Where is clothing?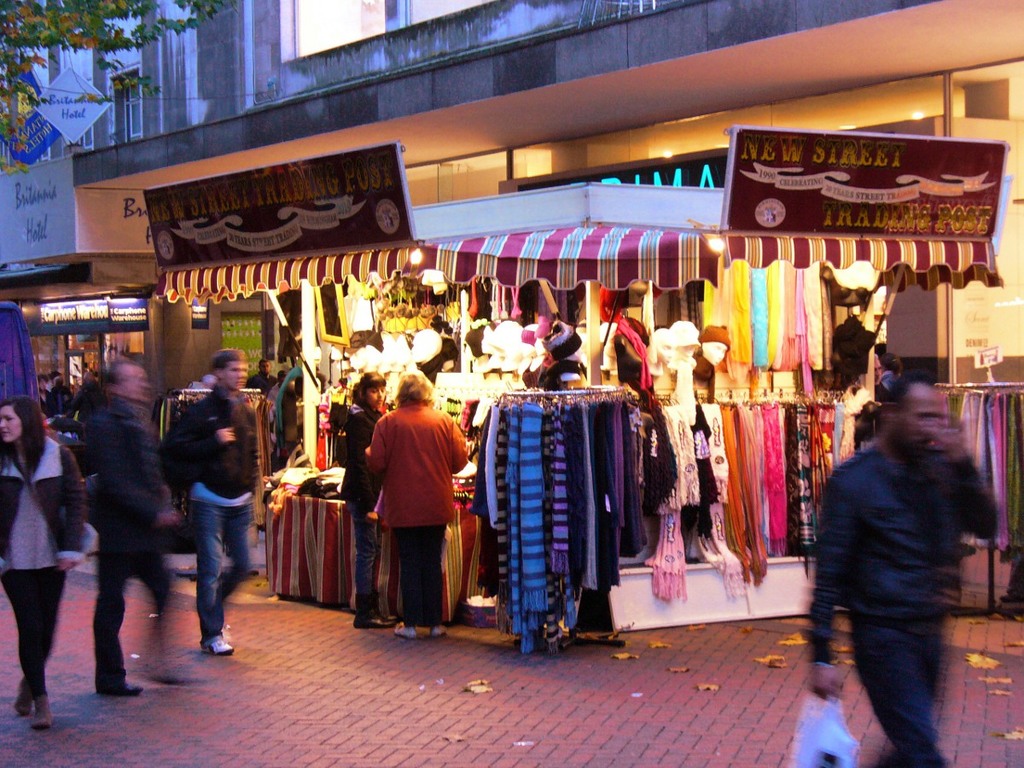
detection(317, 262, 864, 610).
